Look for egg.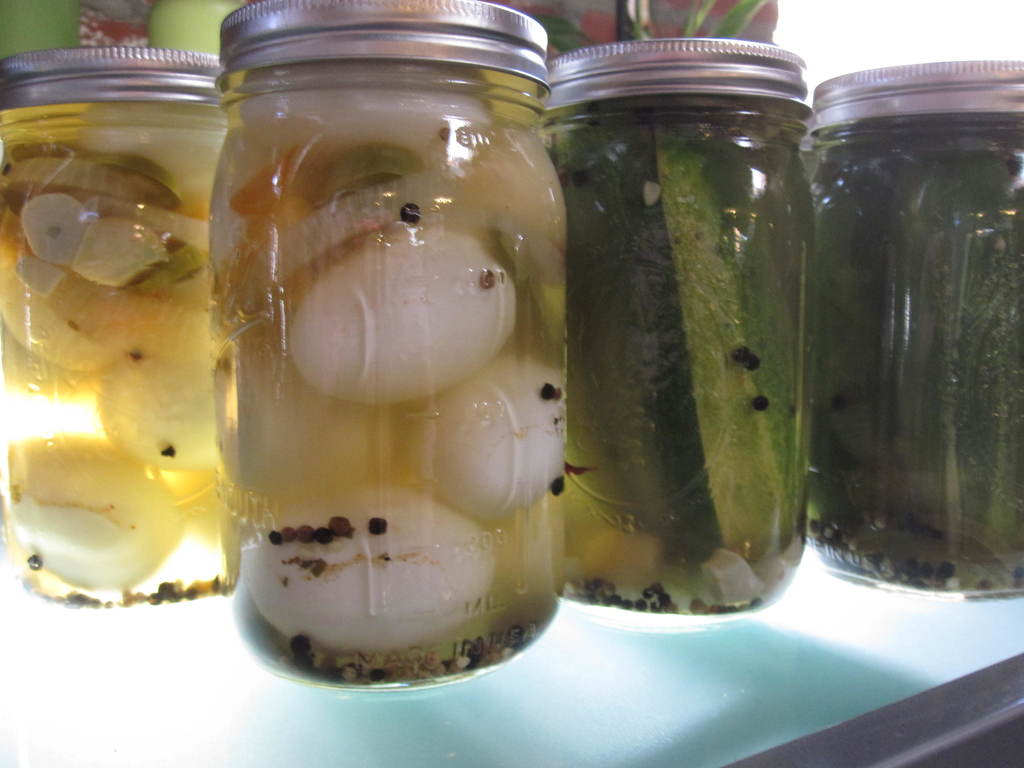
Found: {"left": 282, "top": 225, "right": 511, "bottom": 404}.
